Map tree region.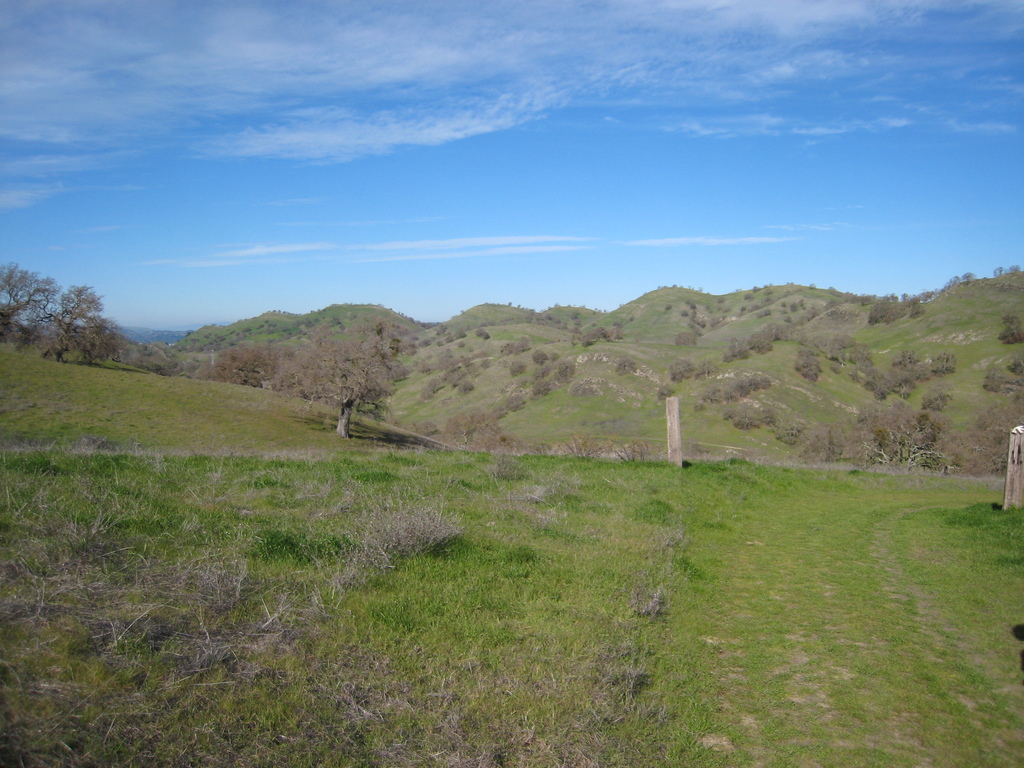
Mapped to rect(533, 364, 552, 378).
